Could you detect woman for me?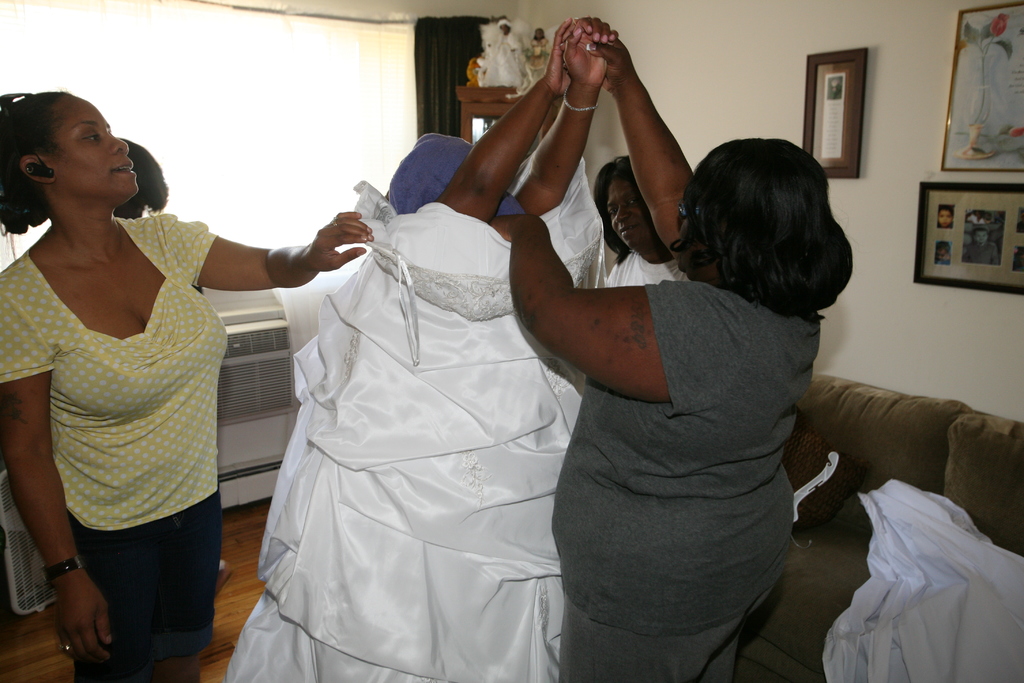
Detection result: [left=0, top=88, right=369, bottom=682].
